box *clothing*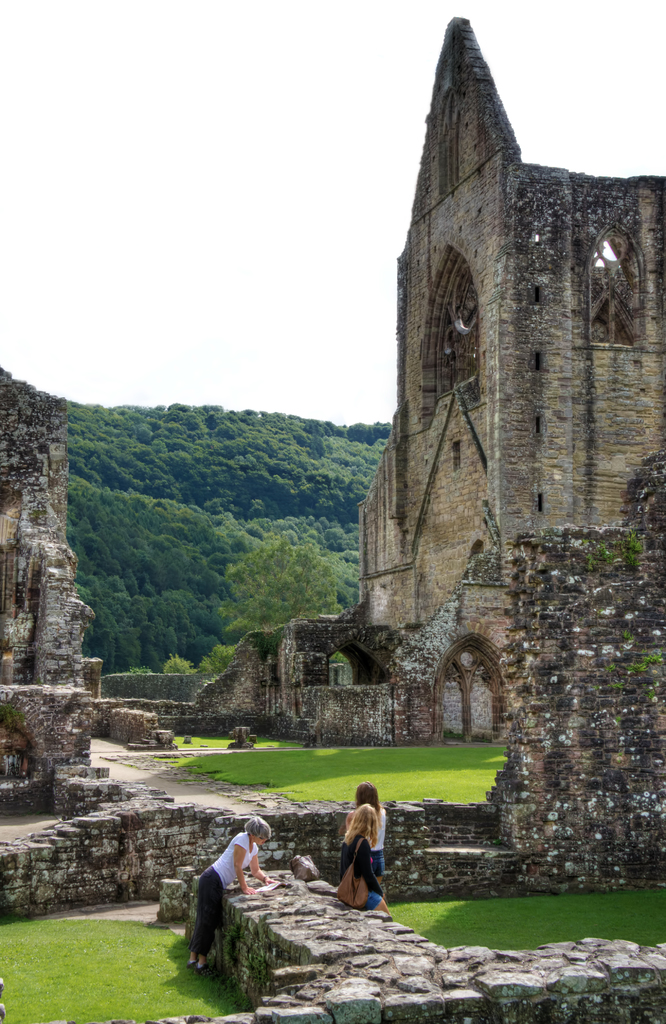
(372,806,393,881)
